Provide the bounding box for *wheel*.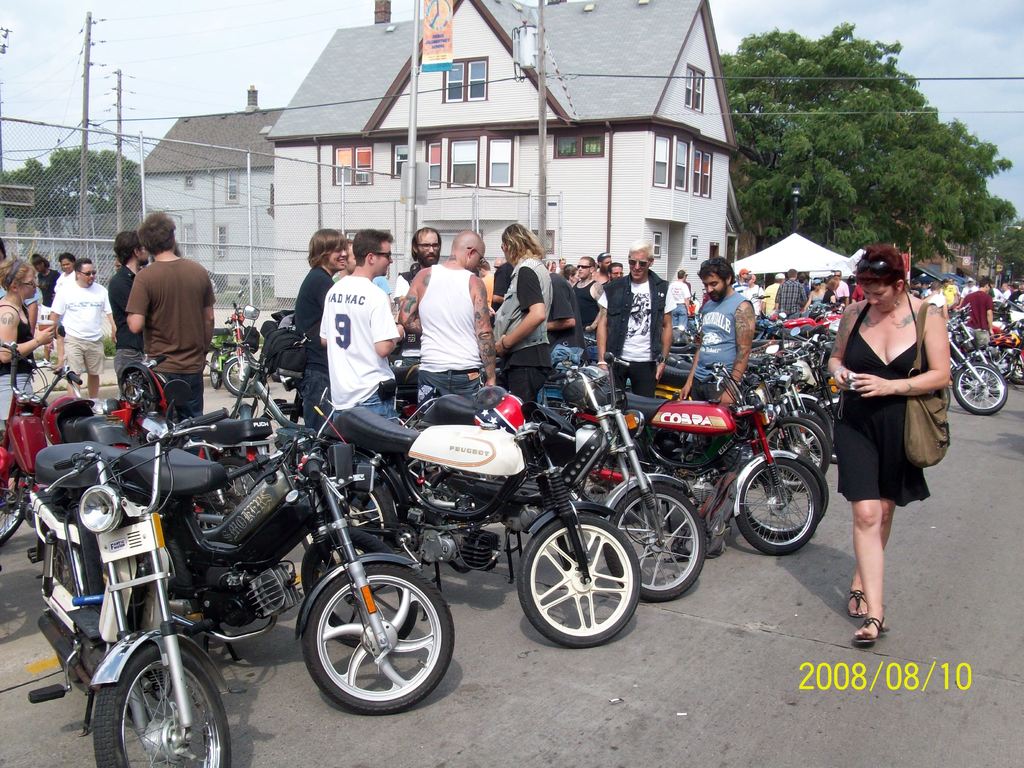
l=93, t=646, r=232, b=767.
